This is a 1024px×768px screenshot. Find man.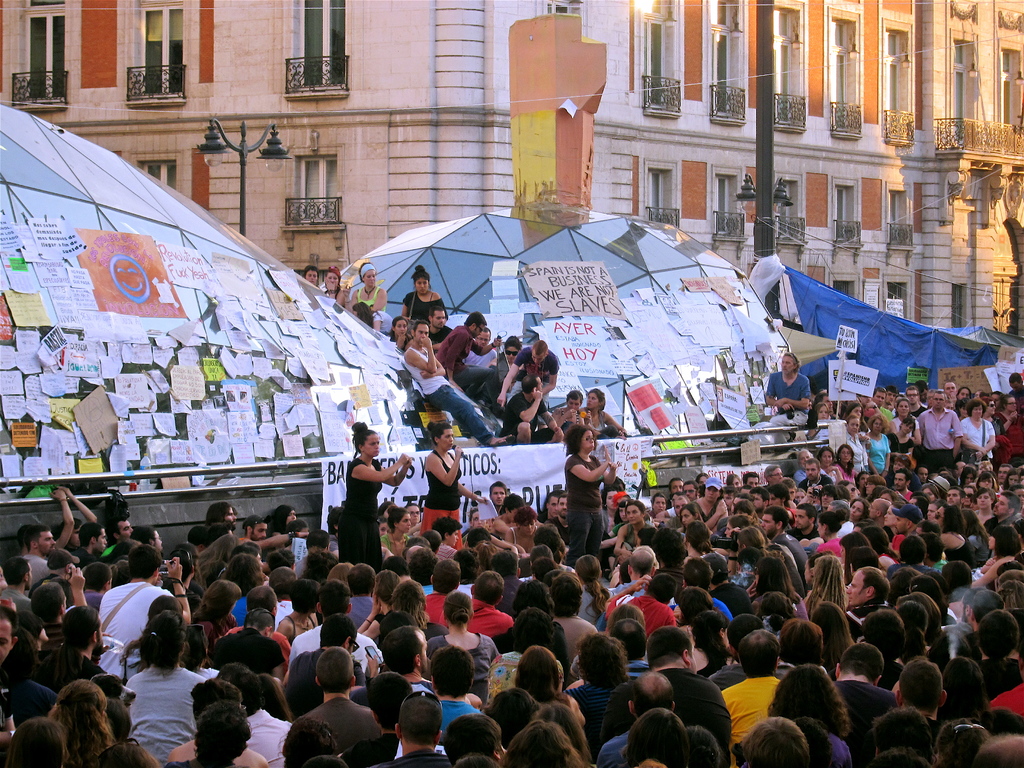
Bounding box: [left=433, top=310, right=495, bottom=406].
